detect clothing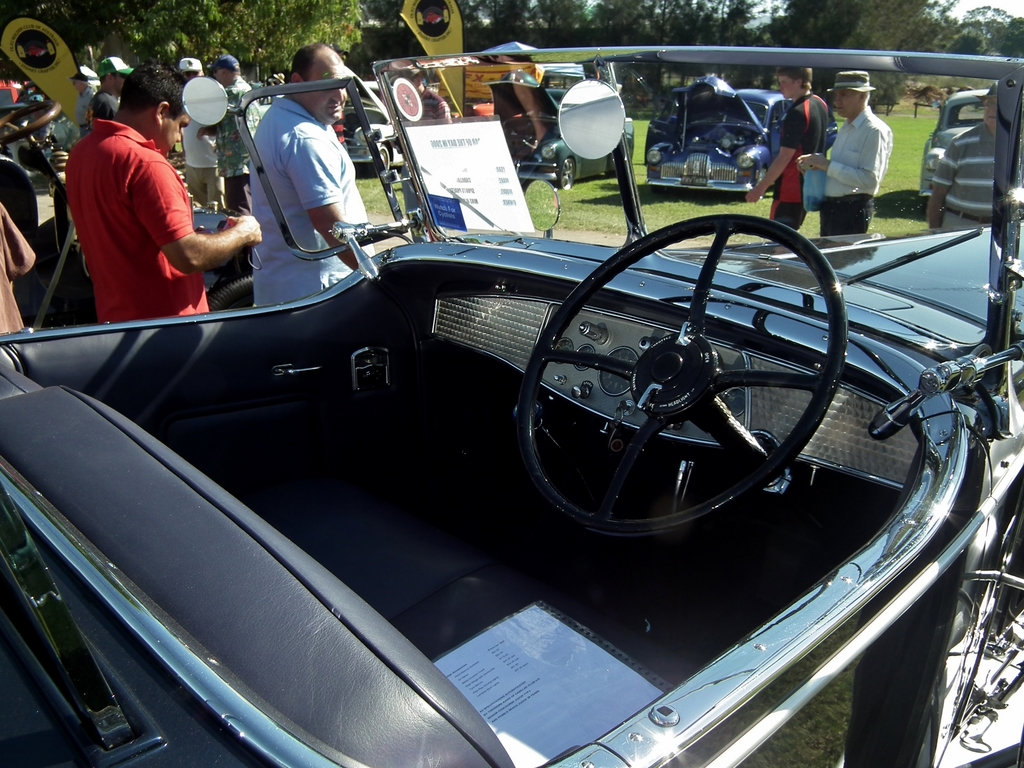
(left=815, top=100, right=895, bottom=246)
